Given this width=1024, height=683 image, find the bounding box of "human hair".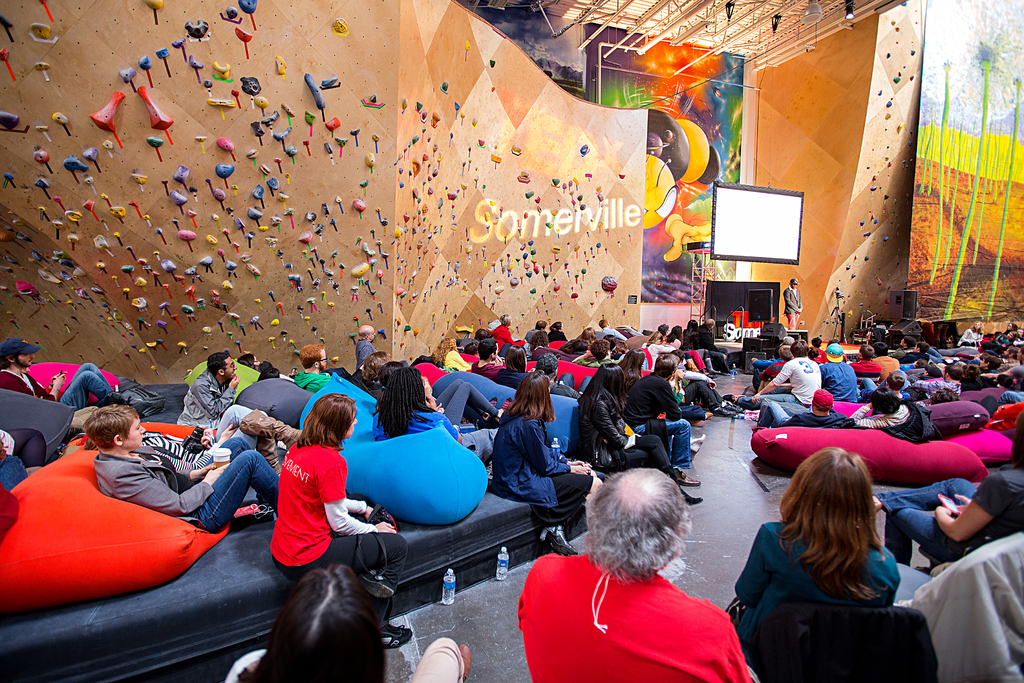
box(572, 357, 626, 413).
